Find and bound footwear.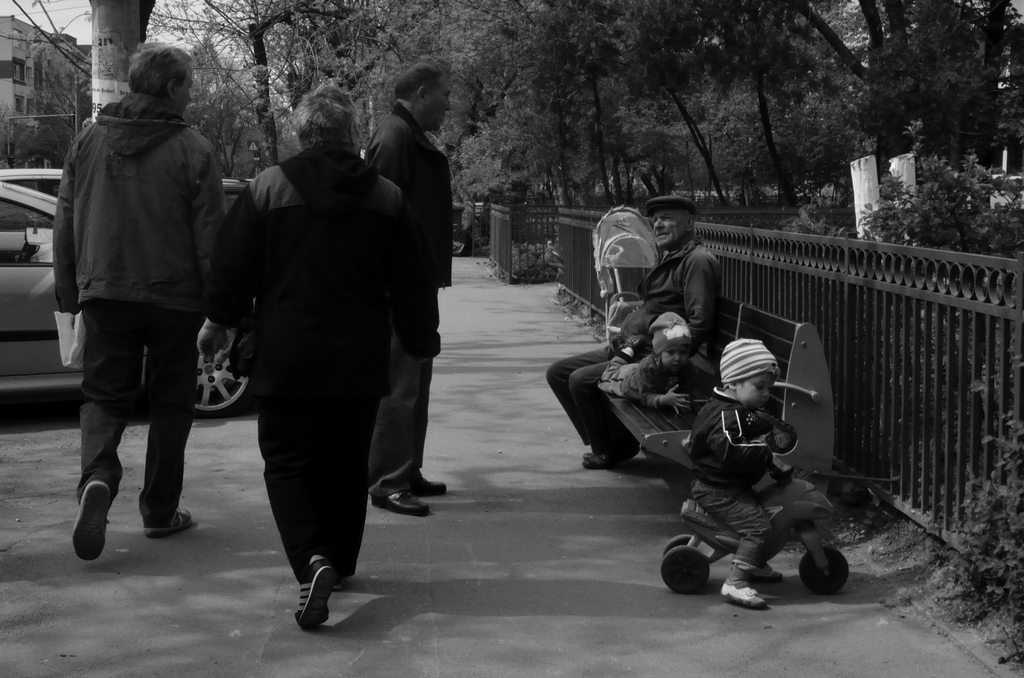
Bound: (left=751, top=560, right=782, bottom=583).
